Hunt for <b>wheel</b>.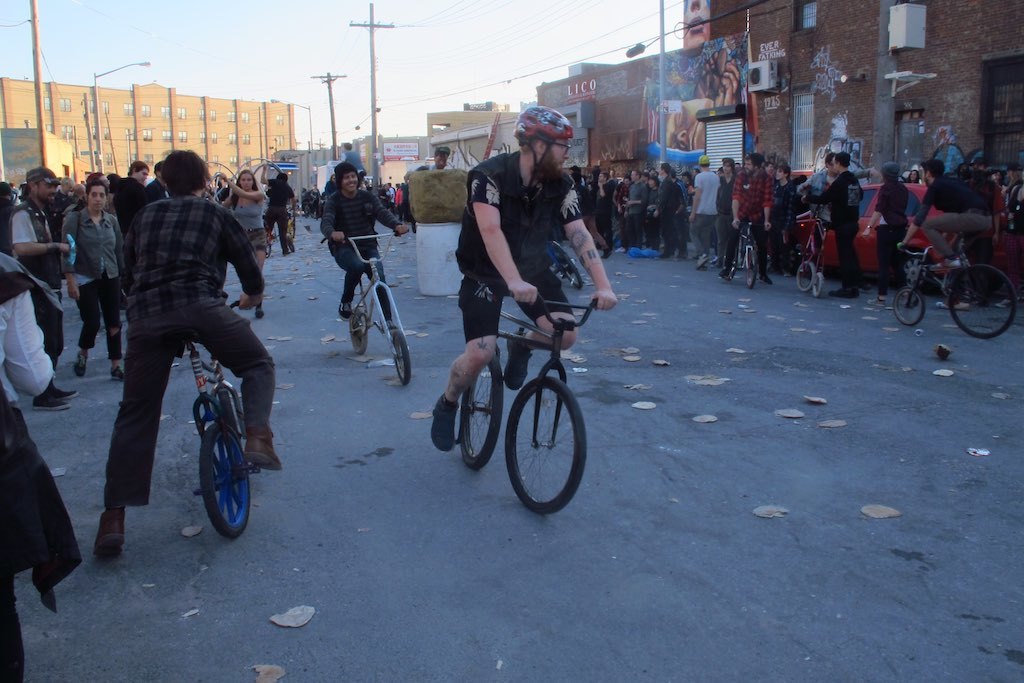
Hunted down at locate(460, 356, 502, 473).
